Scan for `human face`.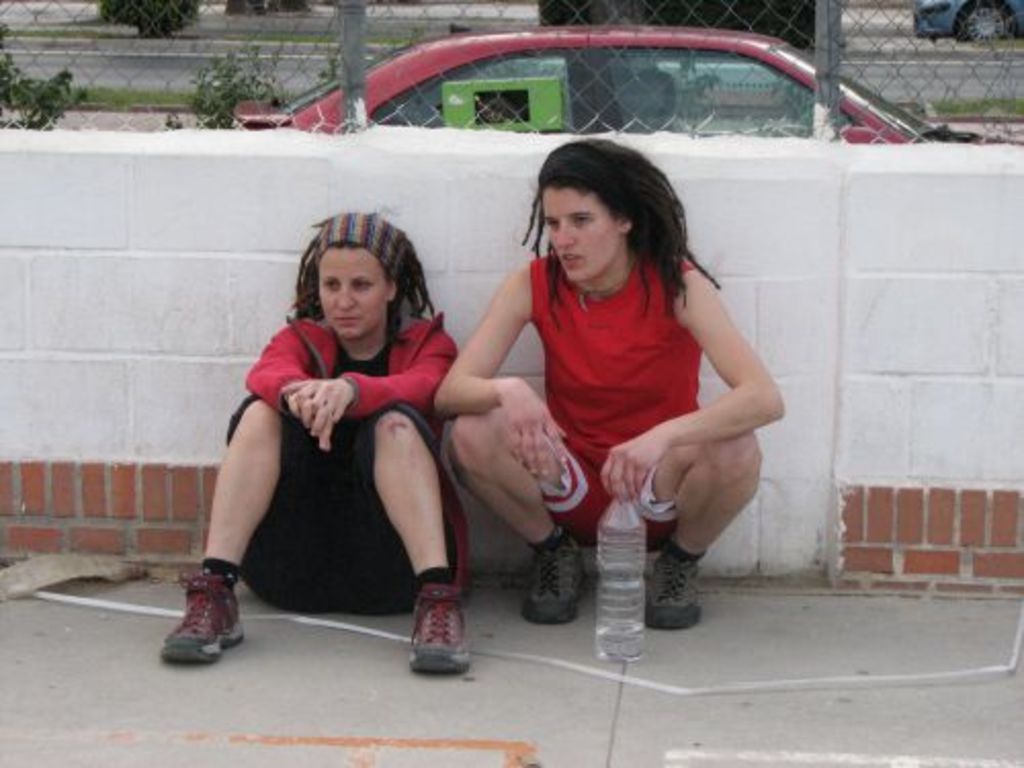
Scan result: box(543, 188, 621, 283).
